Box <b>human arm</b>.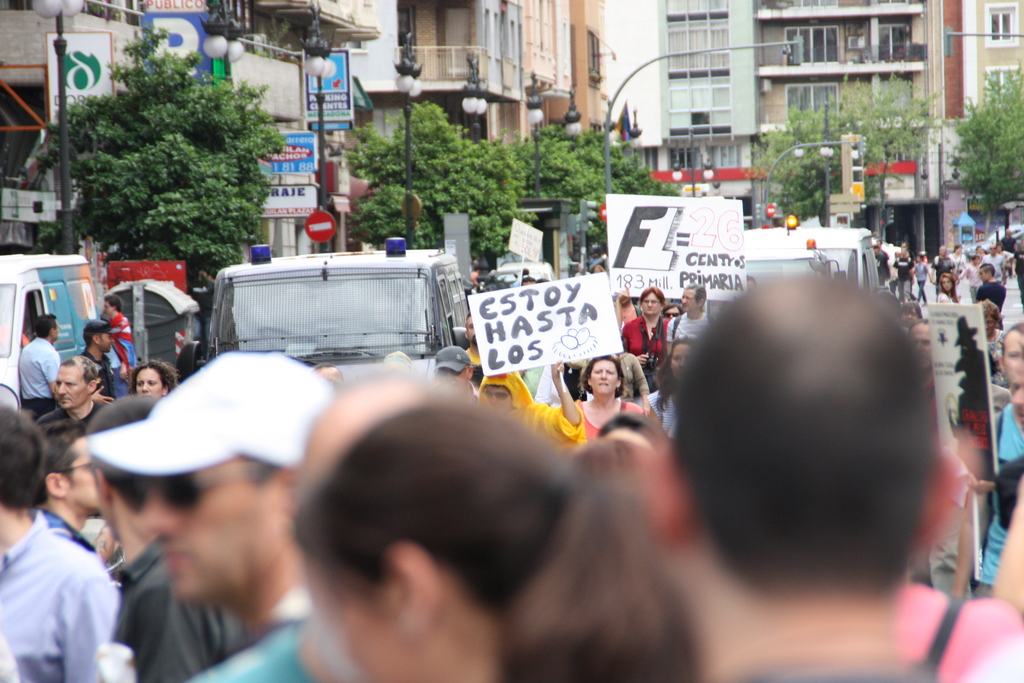
locate(39, 347, 116, 397).
